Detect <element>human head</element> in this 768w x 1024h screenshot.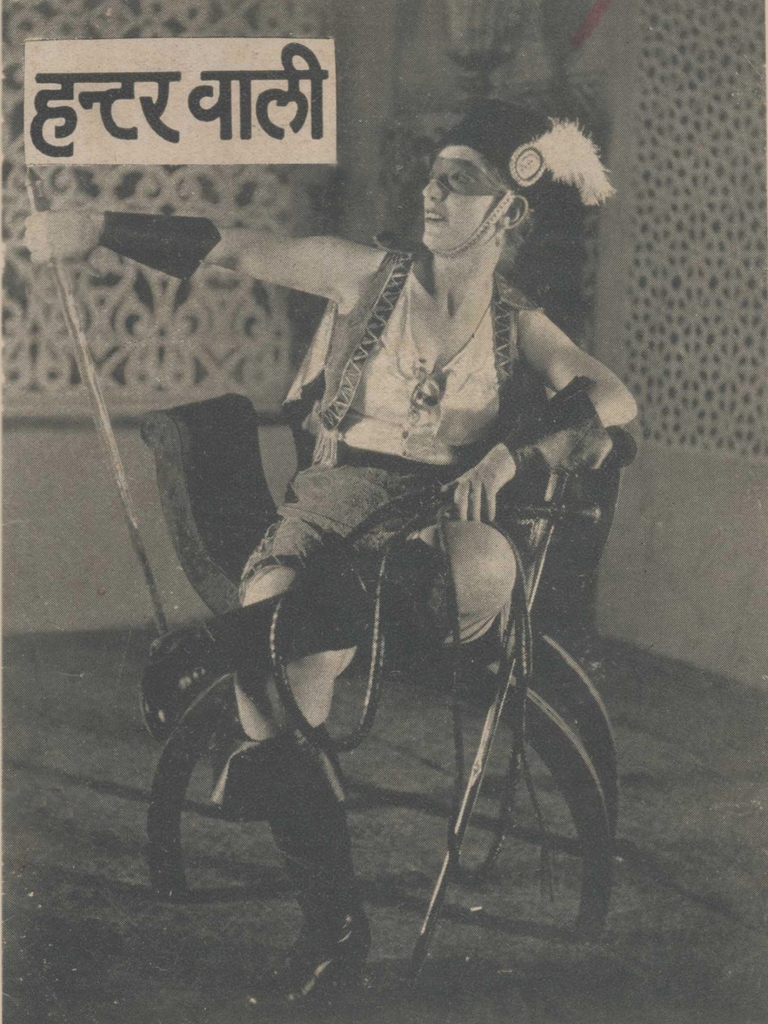
Detection: left=404, top=134, right=538, bottom=256.
